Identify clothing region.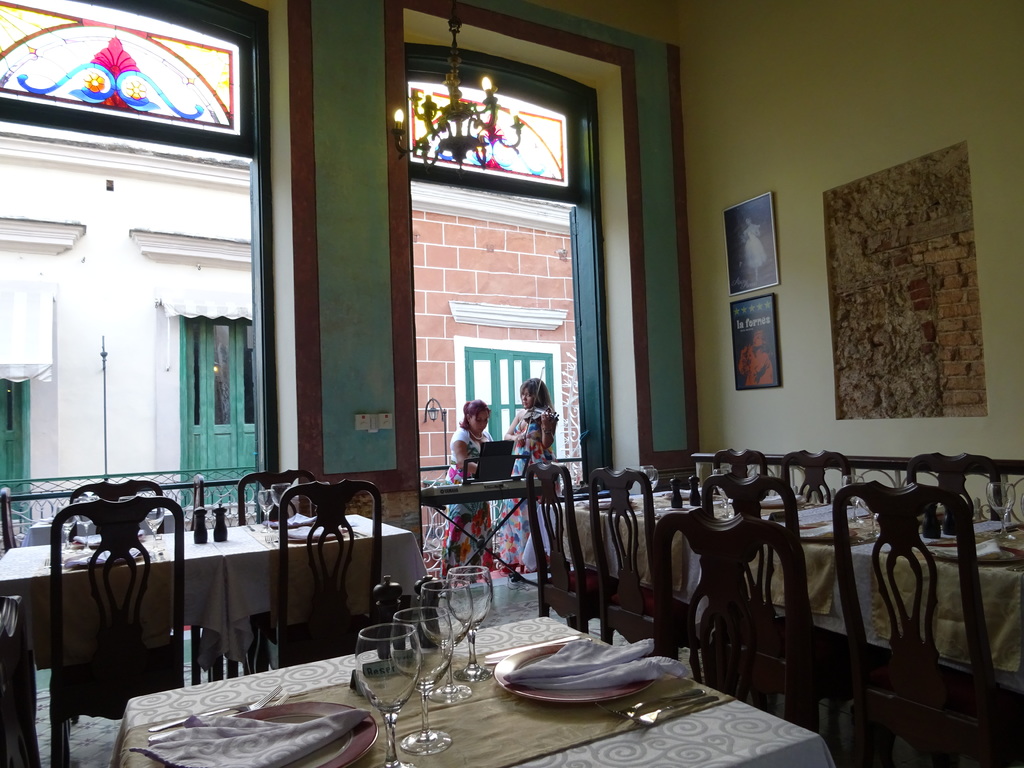
Region: region(509, 405, 553, 573).
